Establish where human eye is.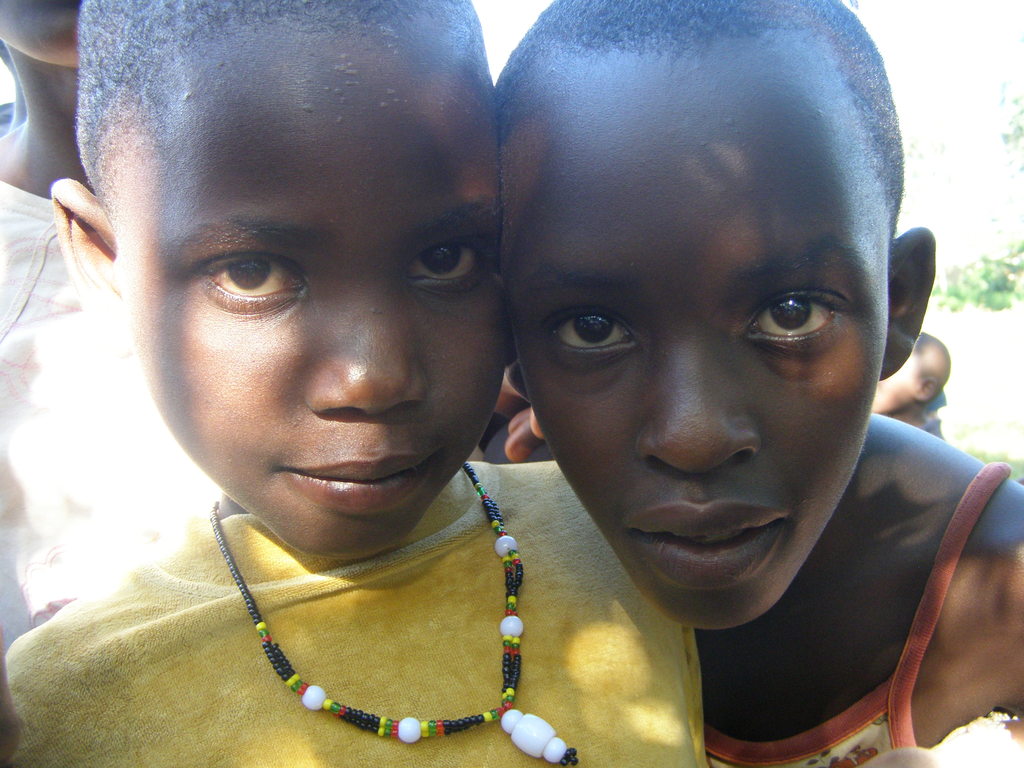
Established at detection(196, 250, 316, 315).
